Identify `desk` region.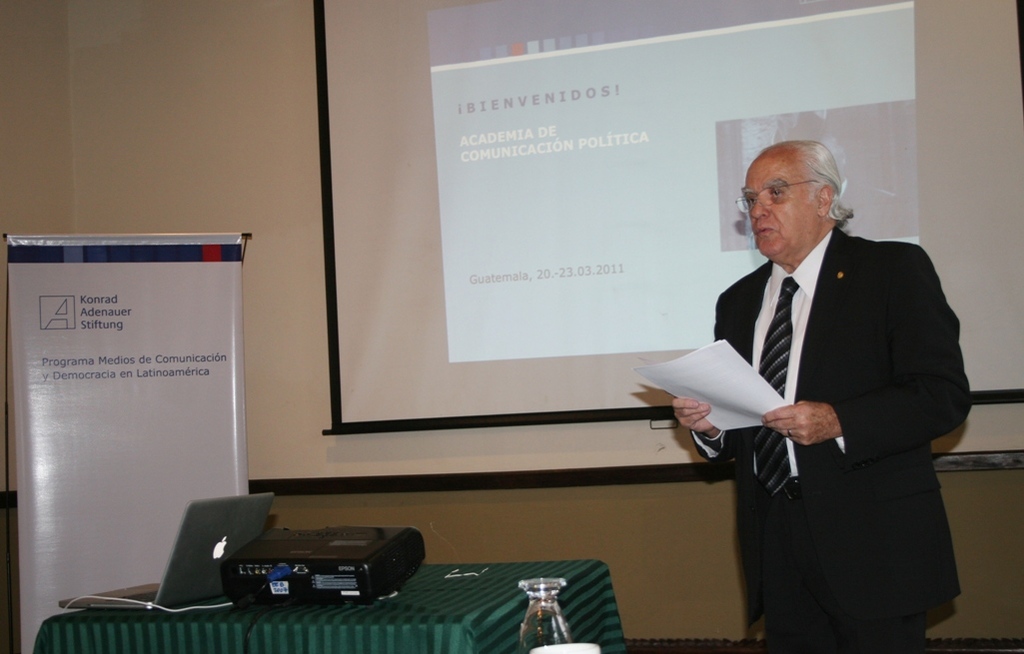
Region: region(48, 562, 605, 653).
